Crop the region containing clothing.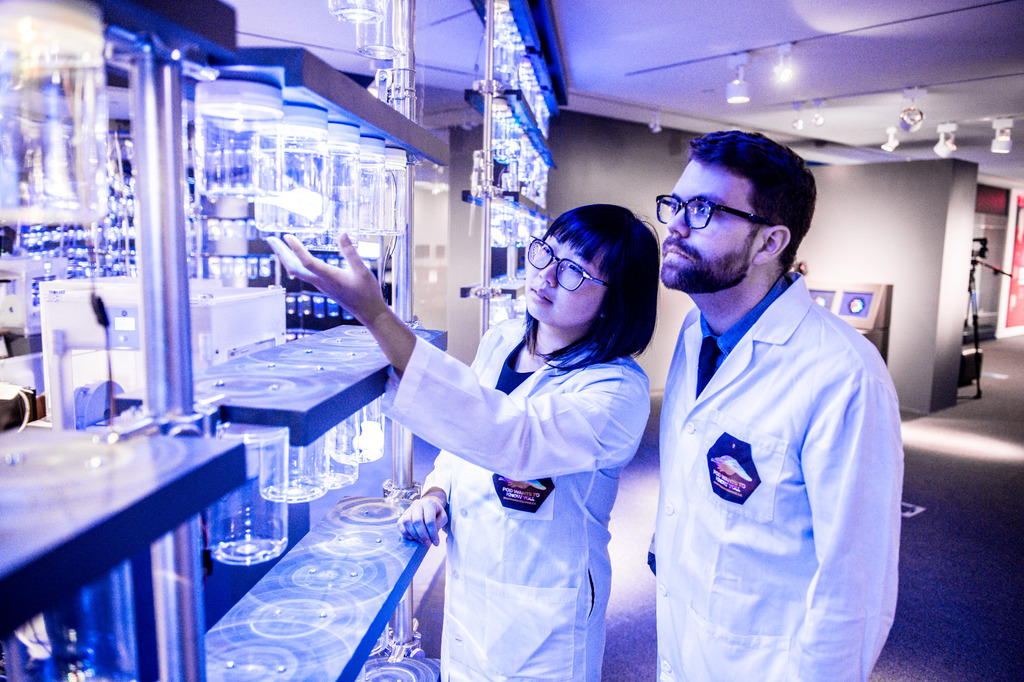
Crop region: region(636, 223, 899, 681).
